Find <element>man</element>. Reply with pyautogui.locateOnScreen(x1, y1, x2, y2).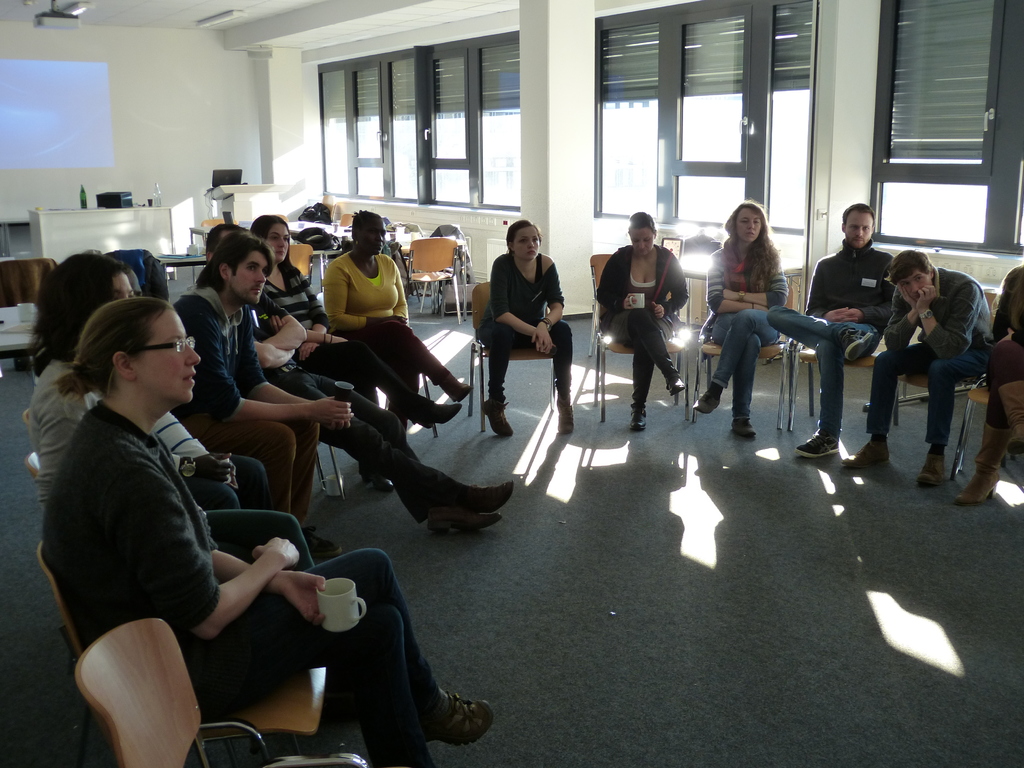
pyautogui.locateOnScreen(201, 224, 518, 533).
